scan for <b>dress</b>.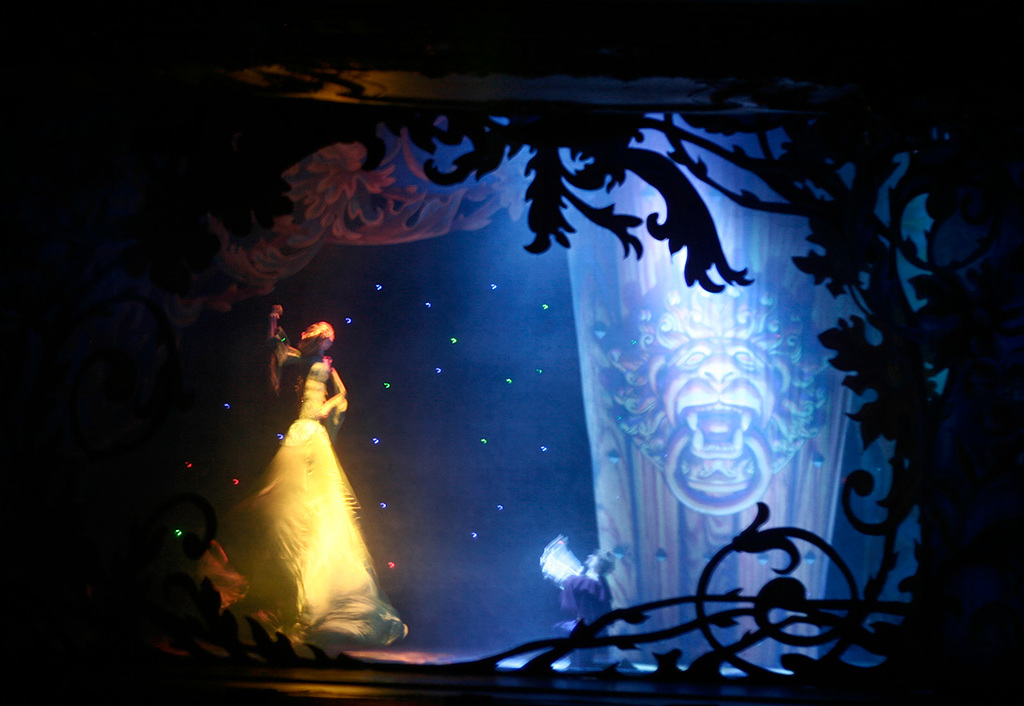
Scan result: (200,354,401,660).
